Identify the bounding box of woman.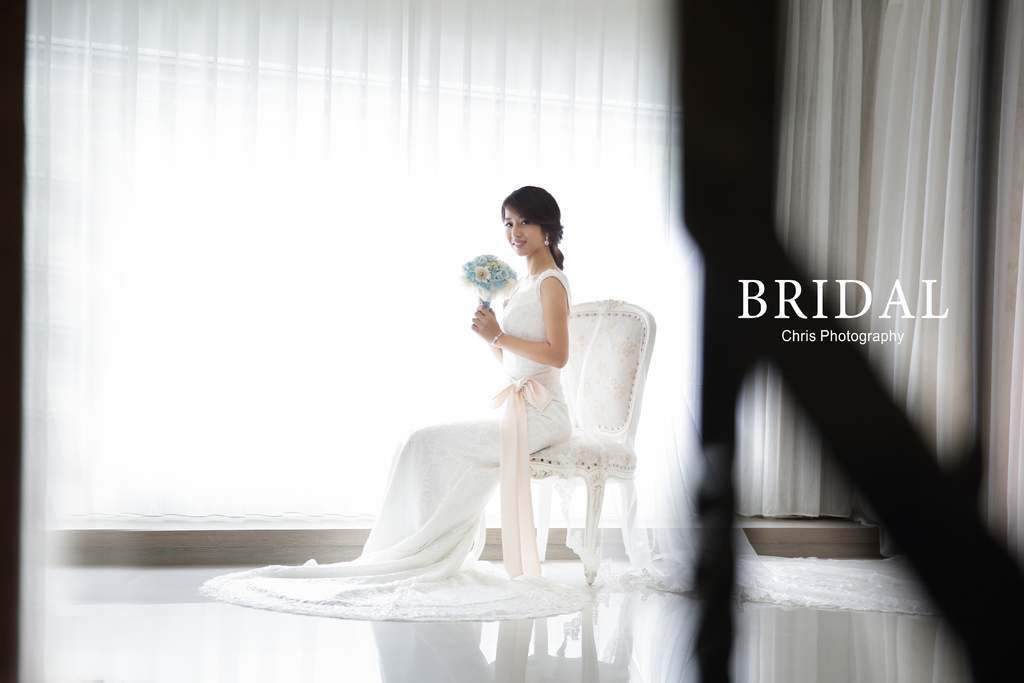
x1=237, y1=181, x2=650, y2=658.
